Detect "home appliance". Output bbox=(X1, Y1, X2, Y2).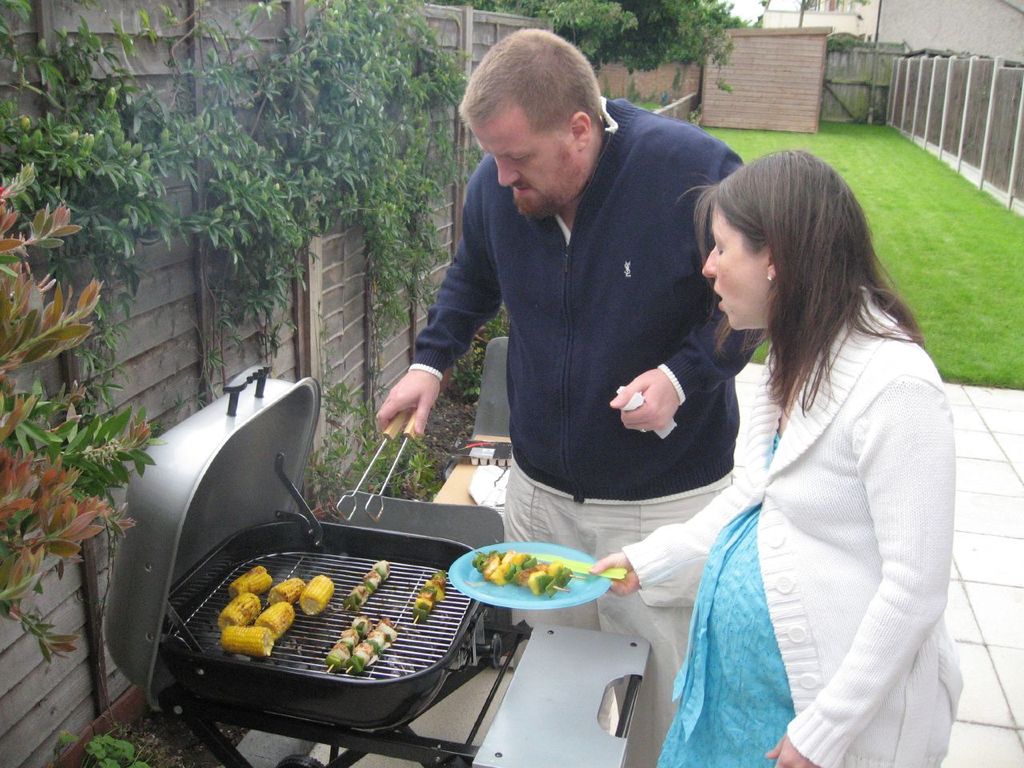
bbox=(101, 359, 654, 767).
